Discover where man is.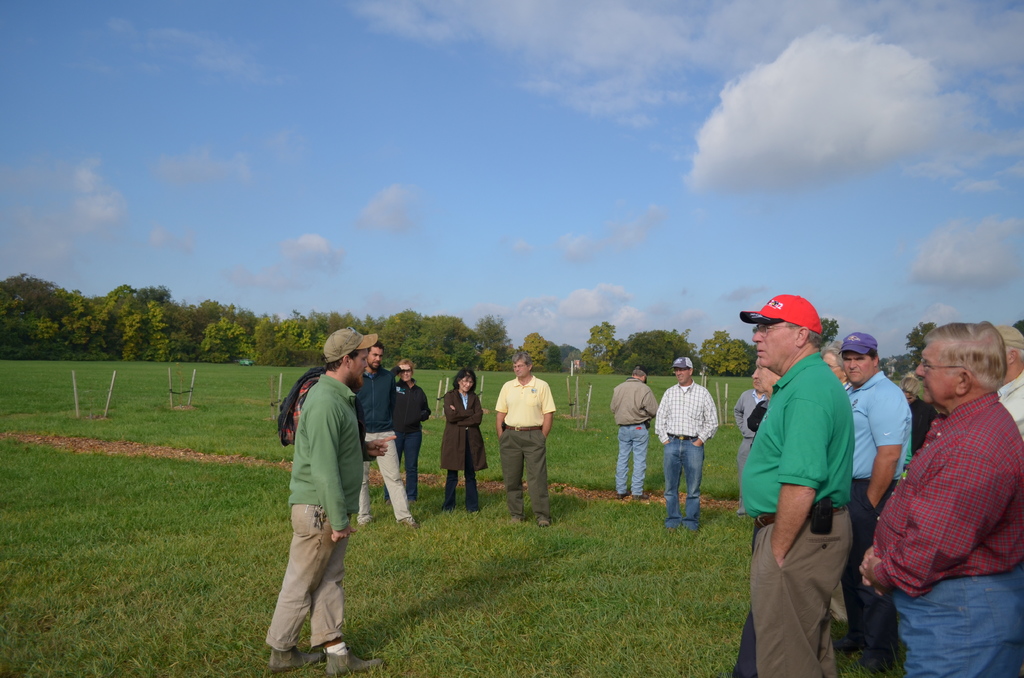
Discovered at [846, 334, 911, 665].
